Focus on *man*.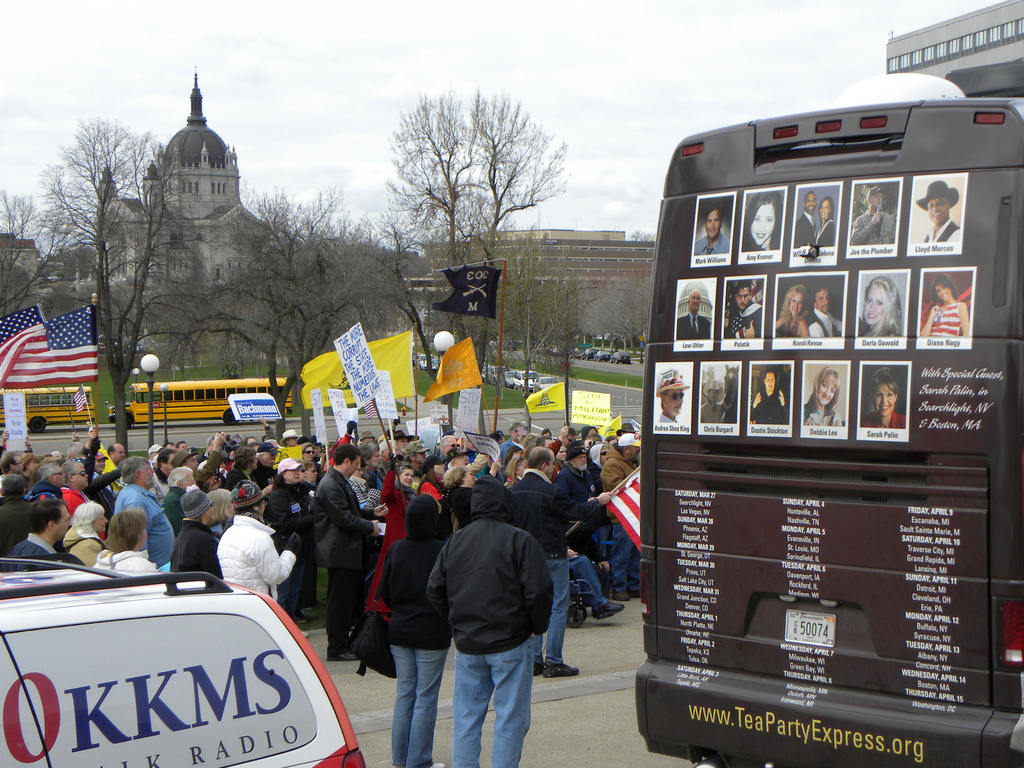
Focused at box=[317, 447, 391, 666].
